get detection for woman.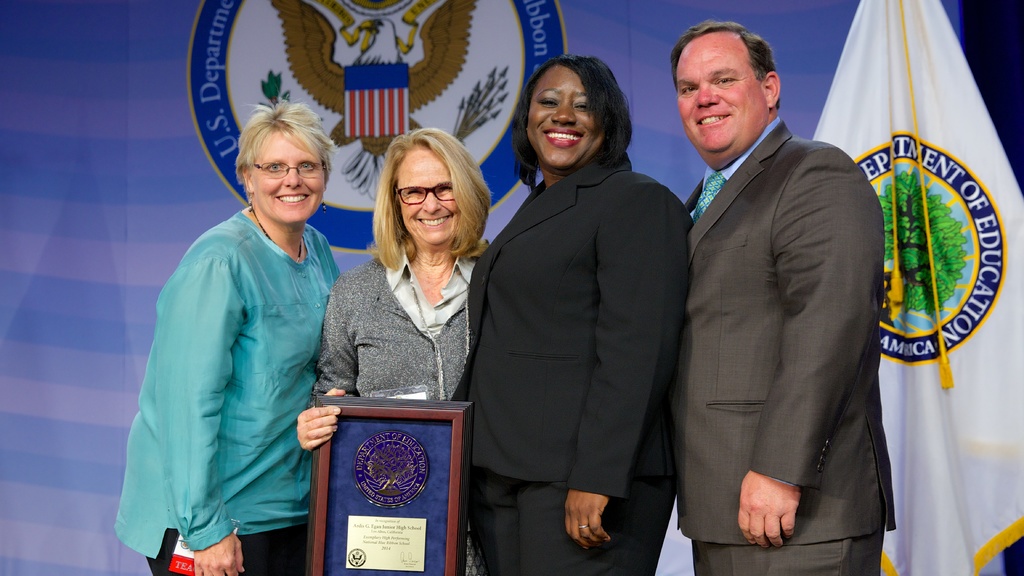
Detection: locate(114, 96, 338, 575).
